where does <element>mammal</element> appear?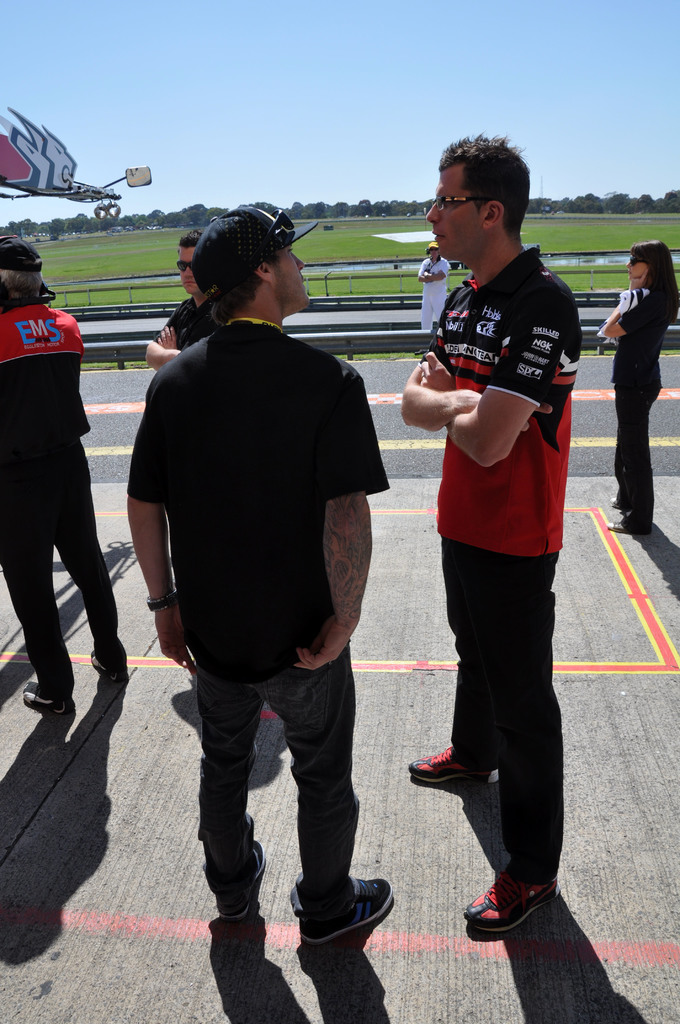
Appears at {"left": 399, "top": 129, "right": 583, "bottom": 934}.
